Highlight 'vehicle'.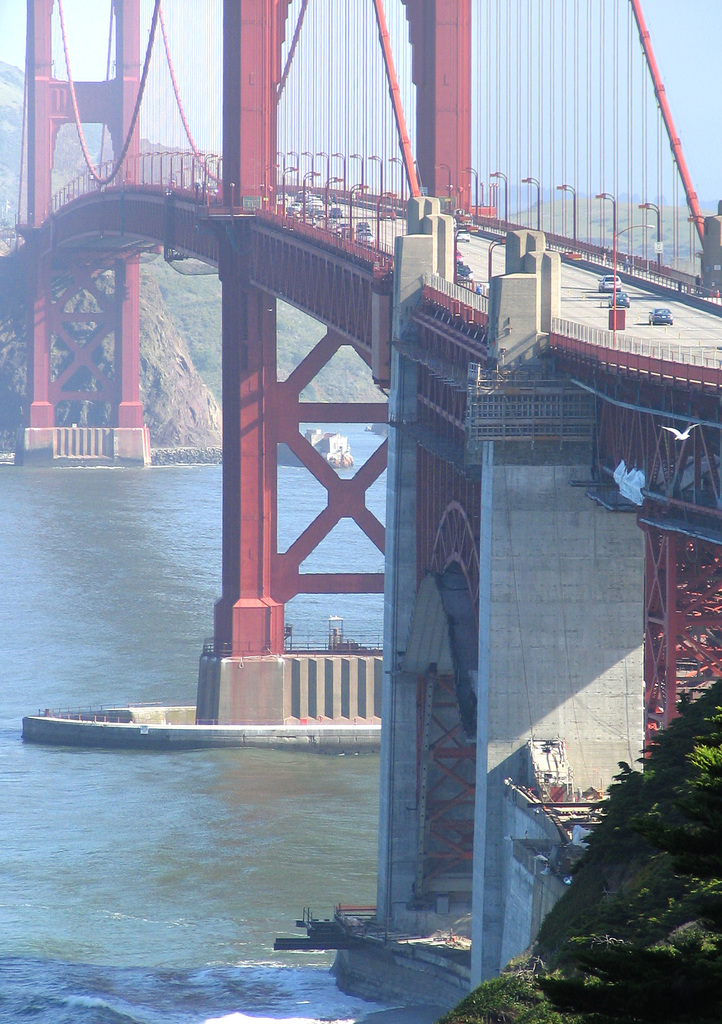
Highlighted region: {"x1": 605, "y1": 271, "x2": 628, "y2": 289}.
